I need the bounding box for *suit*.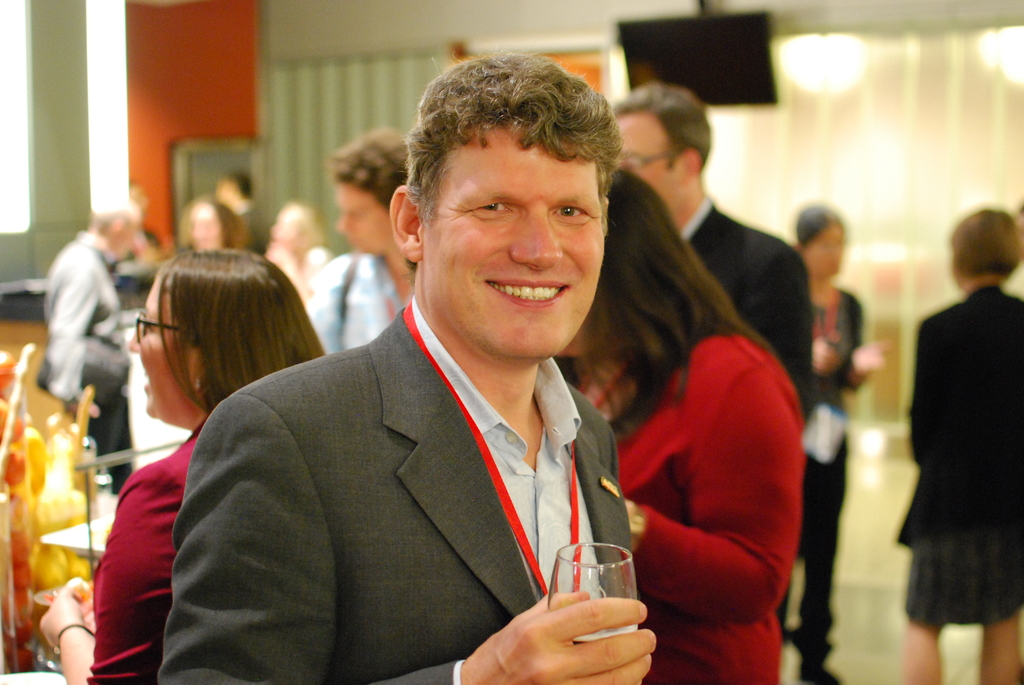
Here it is: [900,282,1023,543].
